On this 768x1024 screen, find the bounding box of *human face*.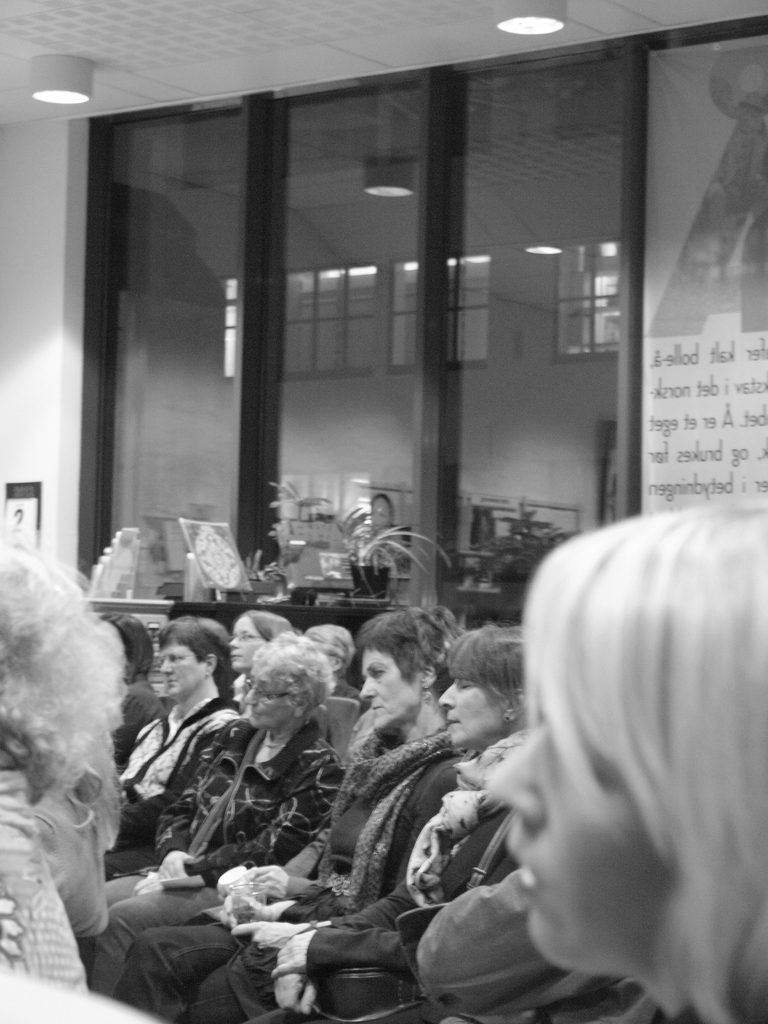
Bounding box: detection(244, 664, 289, 728).
